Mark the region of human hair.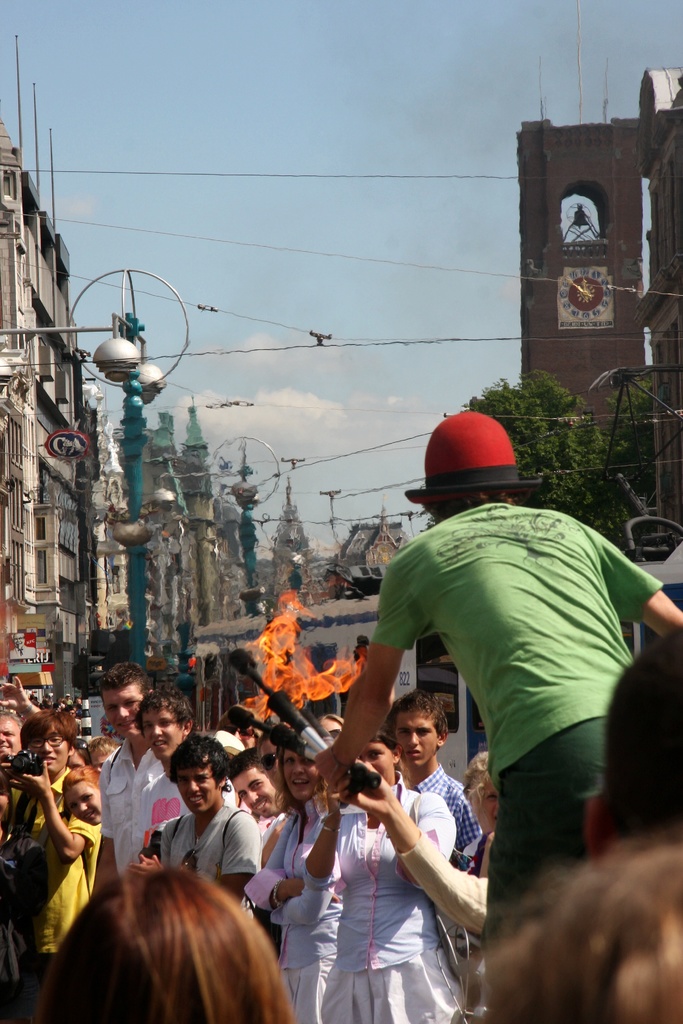
Region: 259,729,266,772.
